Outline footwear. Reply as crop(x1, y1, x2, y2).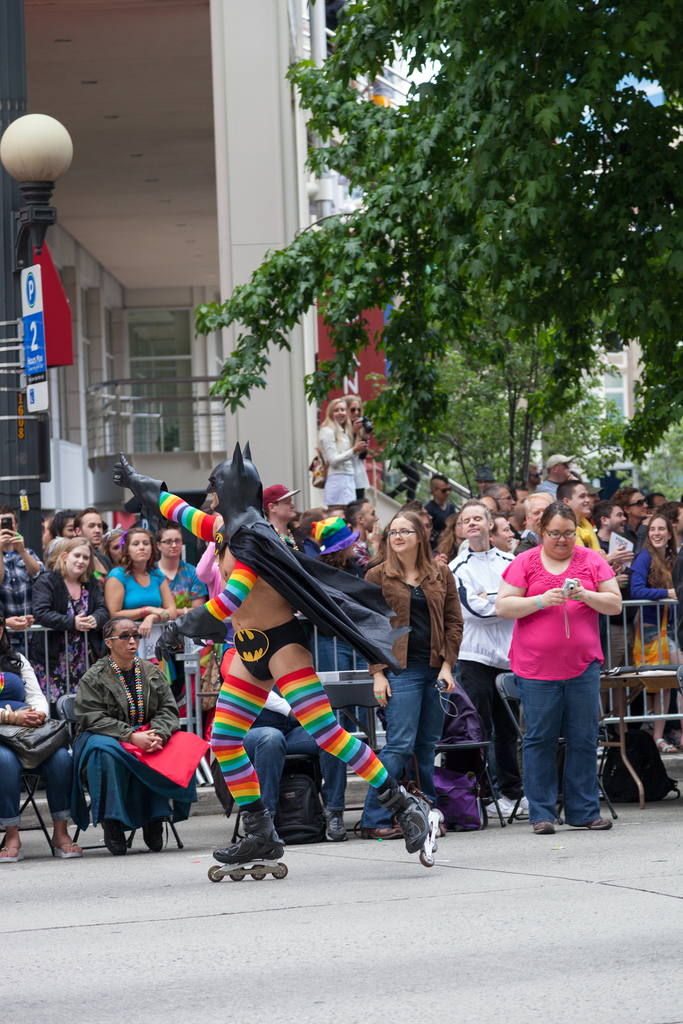
crop(595, 817, 620, 832).
